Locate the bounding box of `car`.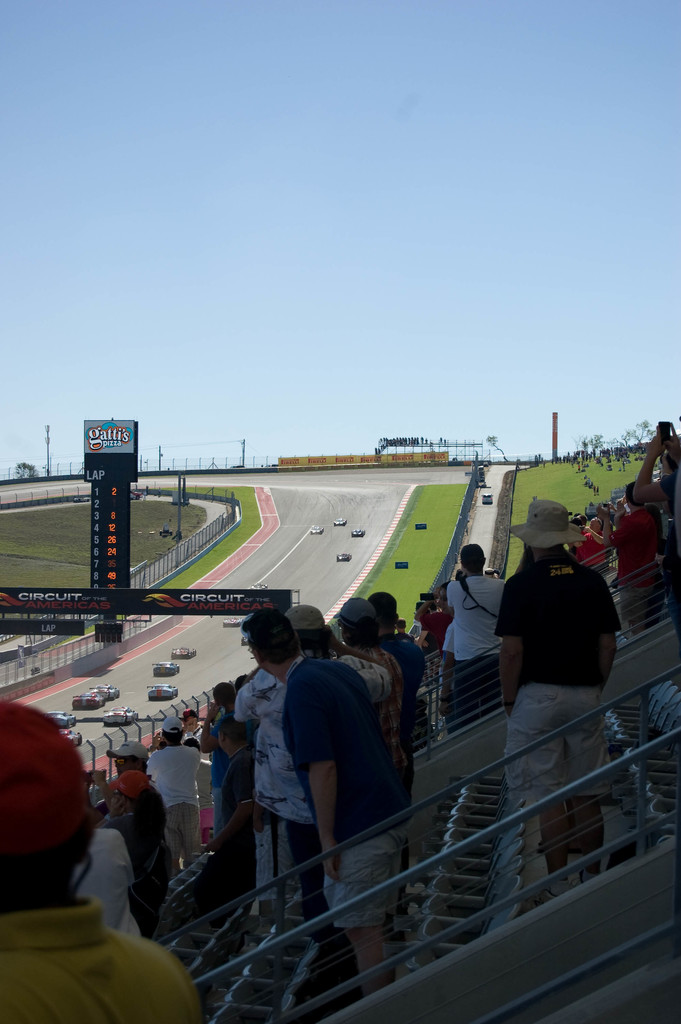
Bounding box: 349:527:364:537.
